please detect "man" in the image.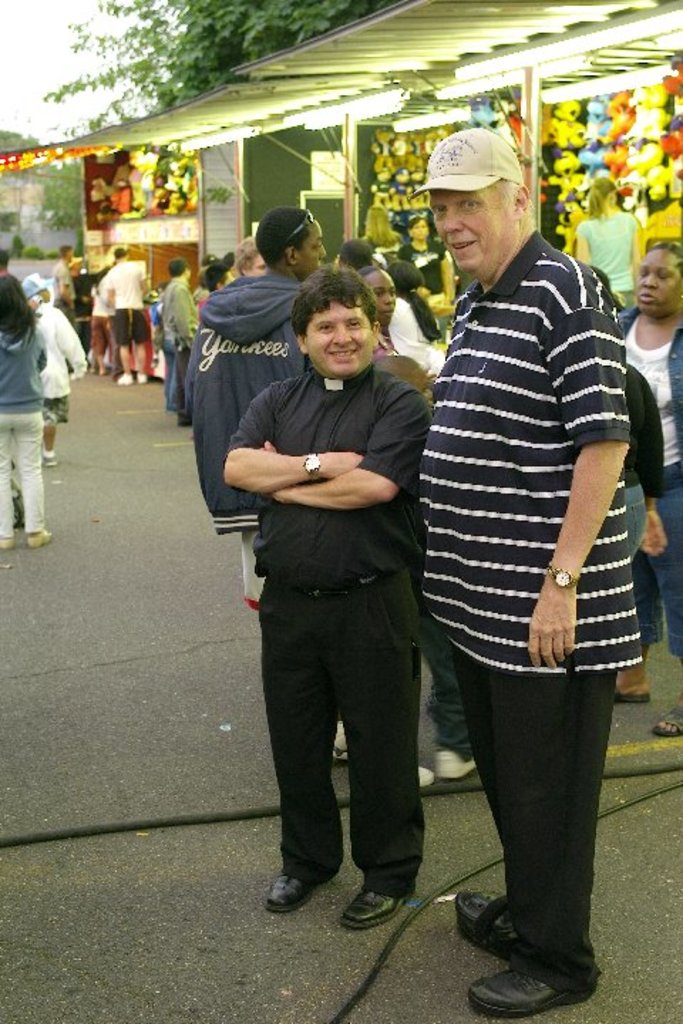
[left=159, top=253, right=201, bottom=412].
